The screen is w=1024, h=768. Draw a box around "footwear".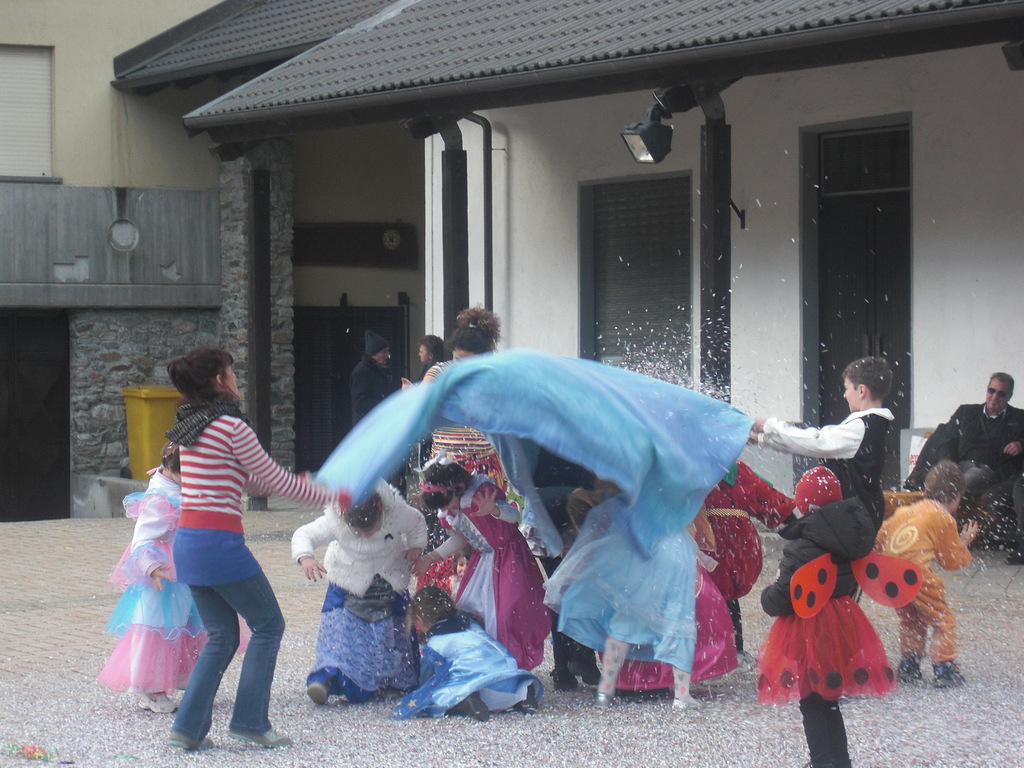
Rect(138, 691, 179, 716).
